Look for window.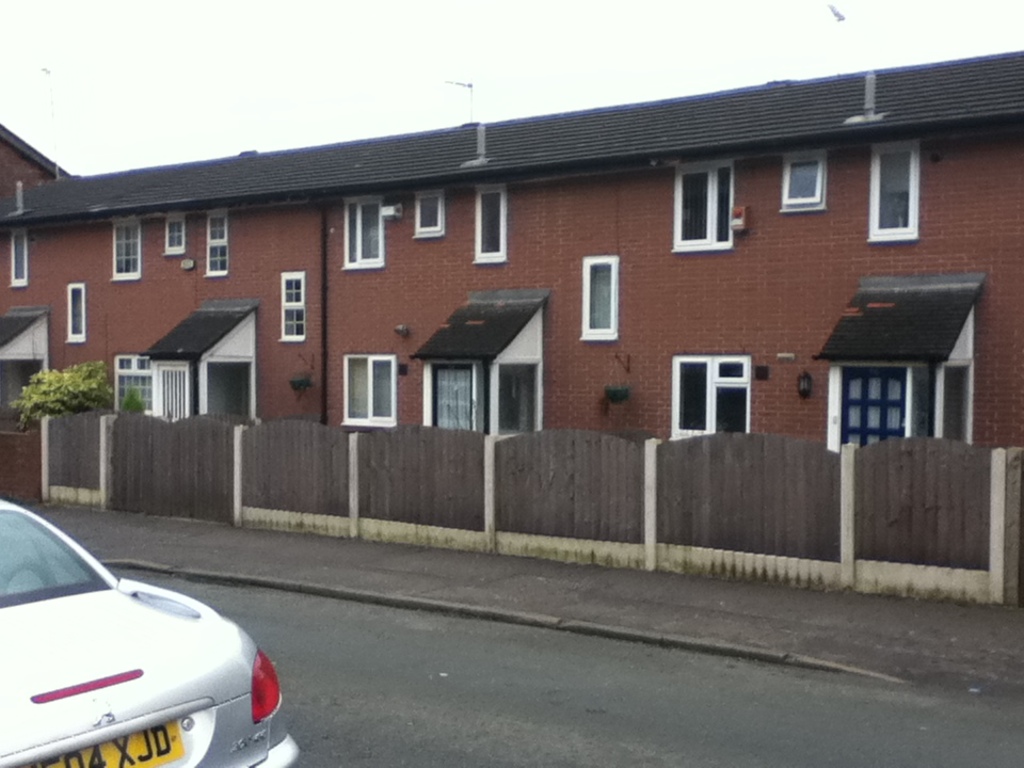
Found: bbox=(867, 139, 916, 241).
